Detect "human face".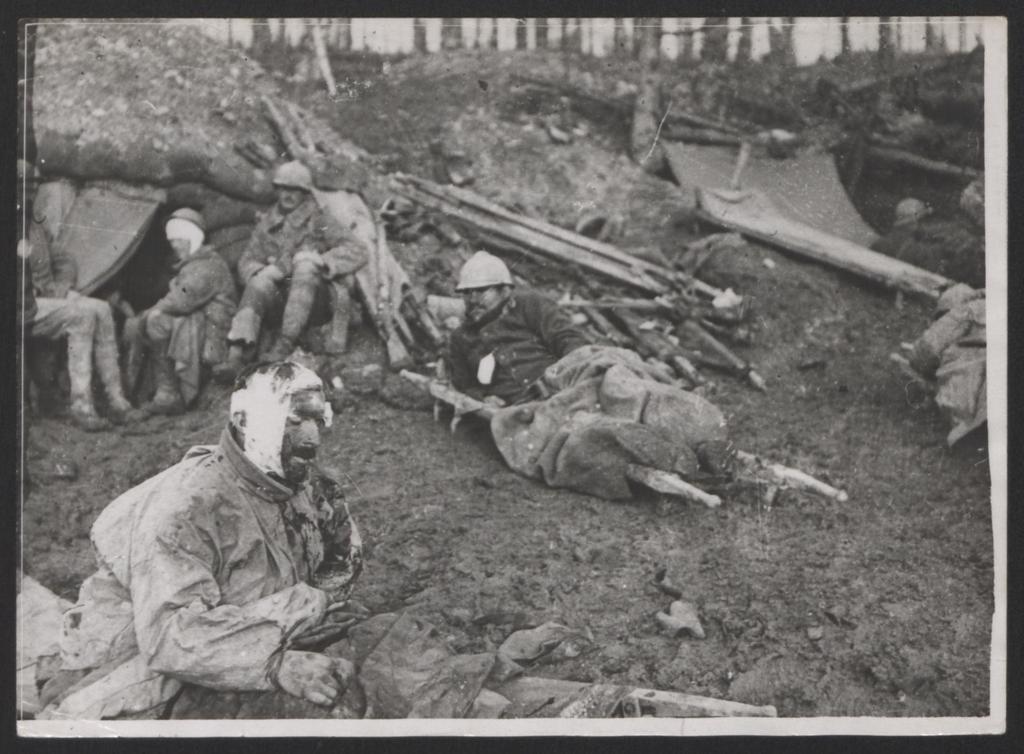
Detected at (272,182,316,213).
